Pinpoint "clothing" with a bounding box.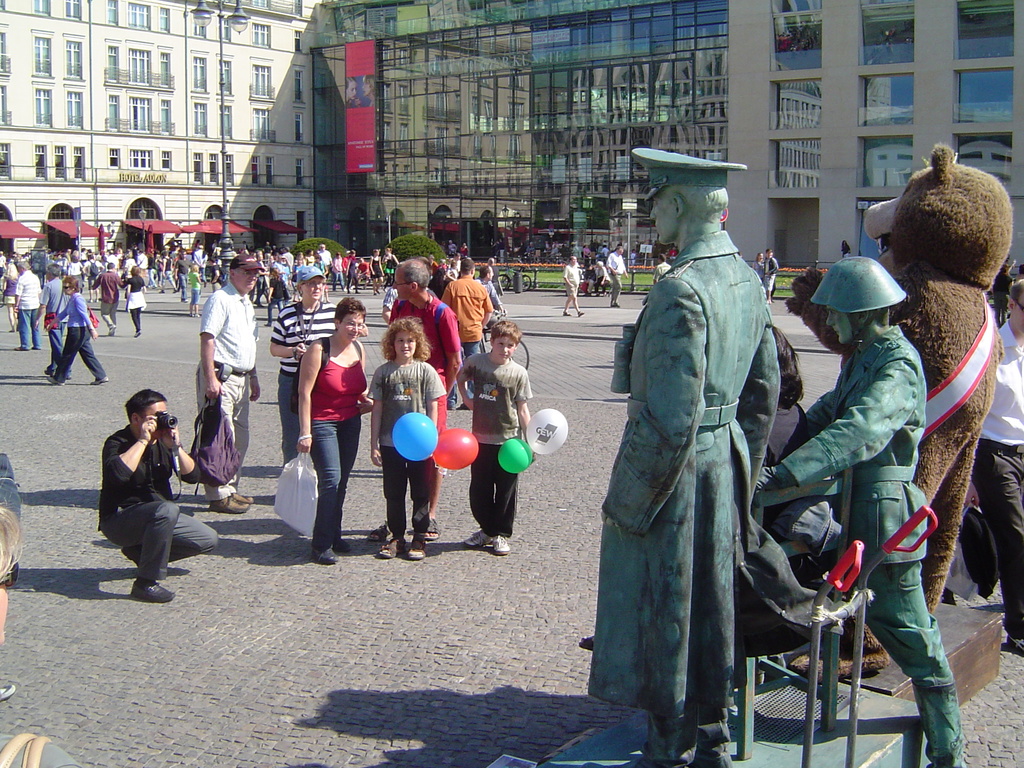
[1, 273, 15, 304].
